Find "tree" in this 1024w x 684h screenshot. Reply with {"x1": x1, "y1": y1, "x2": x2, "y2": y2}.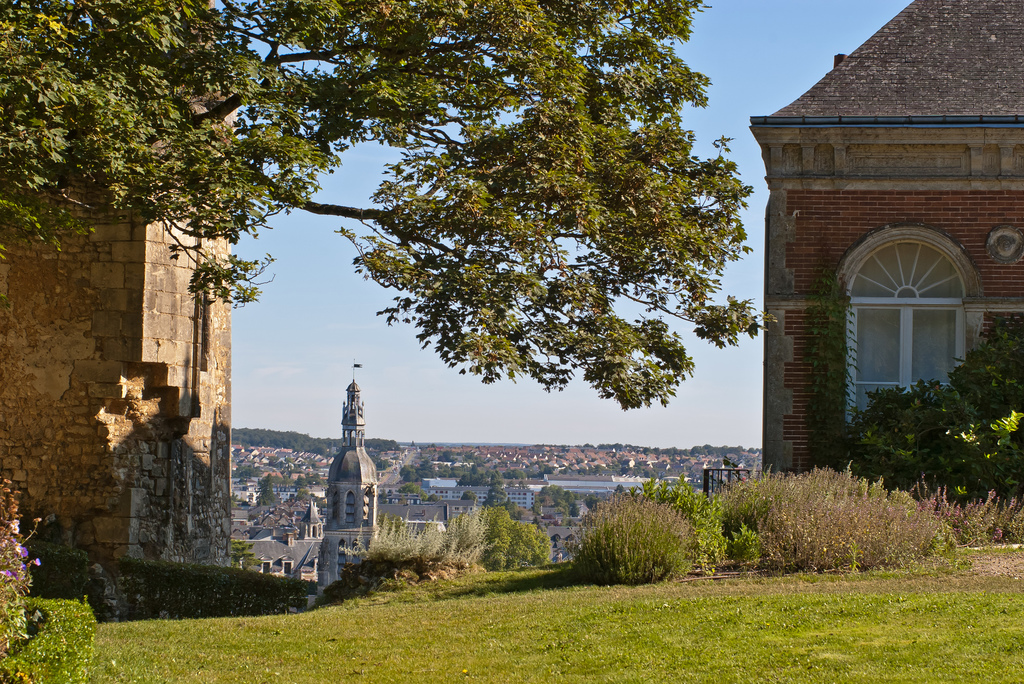
{"x1": 426, "y1": 490, "x2": 438, "y2": 506}.
